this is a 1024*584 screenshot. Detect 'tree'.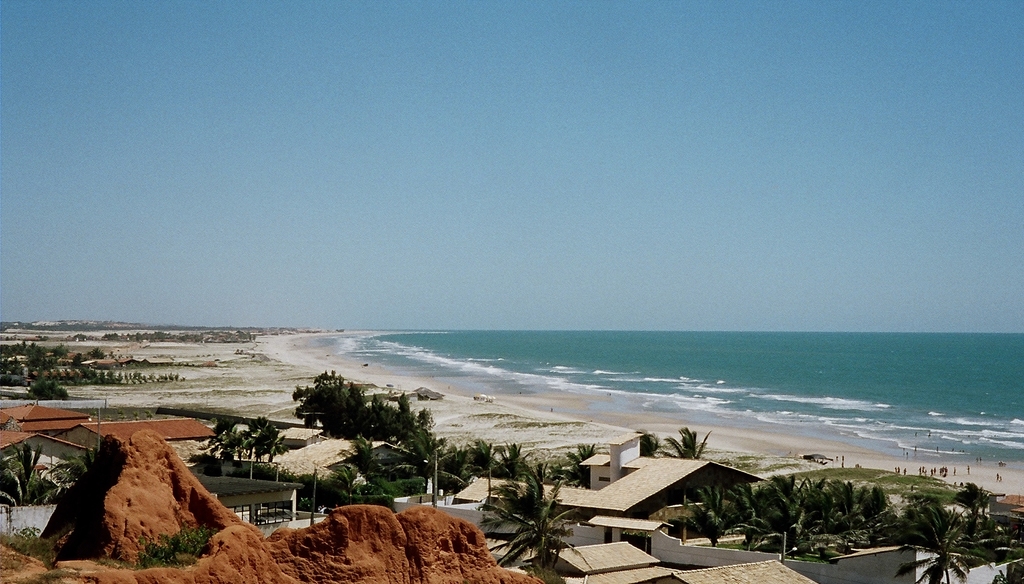
(x1=42, y1=358, x2=58, y2=373).
